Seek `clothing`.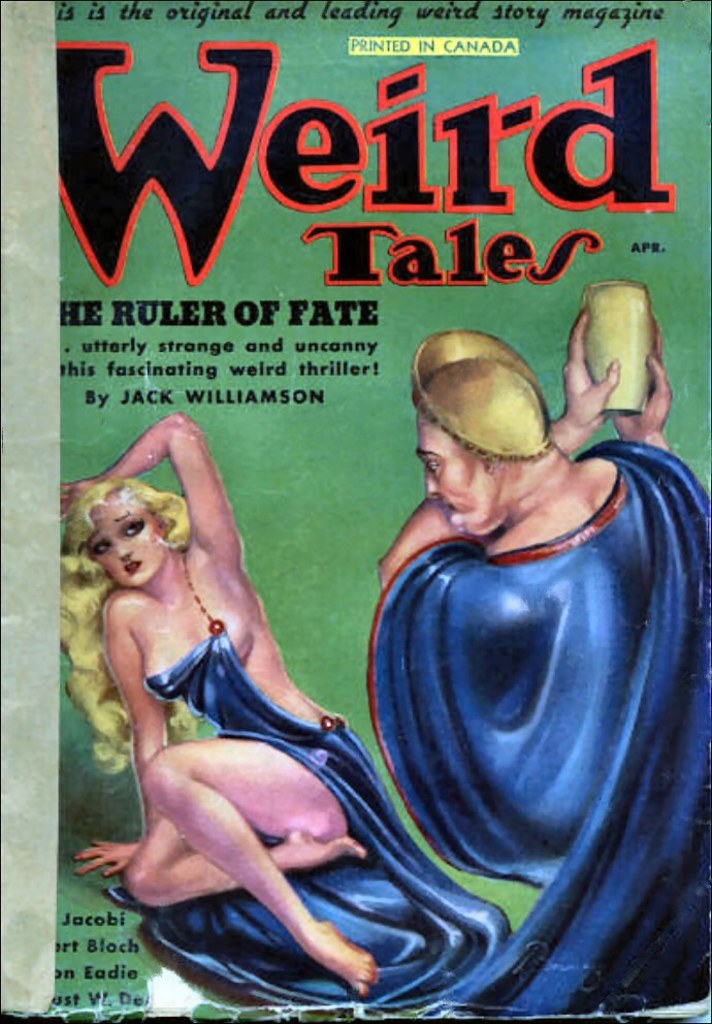
[361,447,711,1016].
